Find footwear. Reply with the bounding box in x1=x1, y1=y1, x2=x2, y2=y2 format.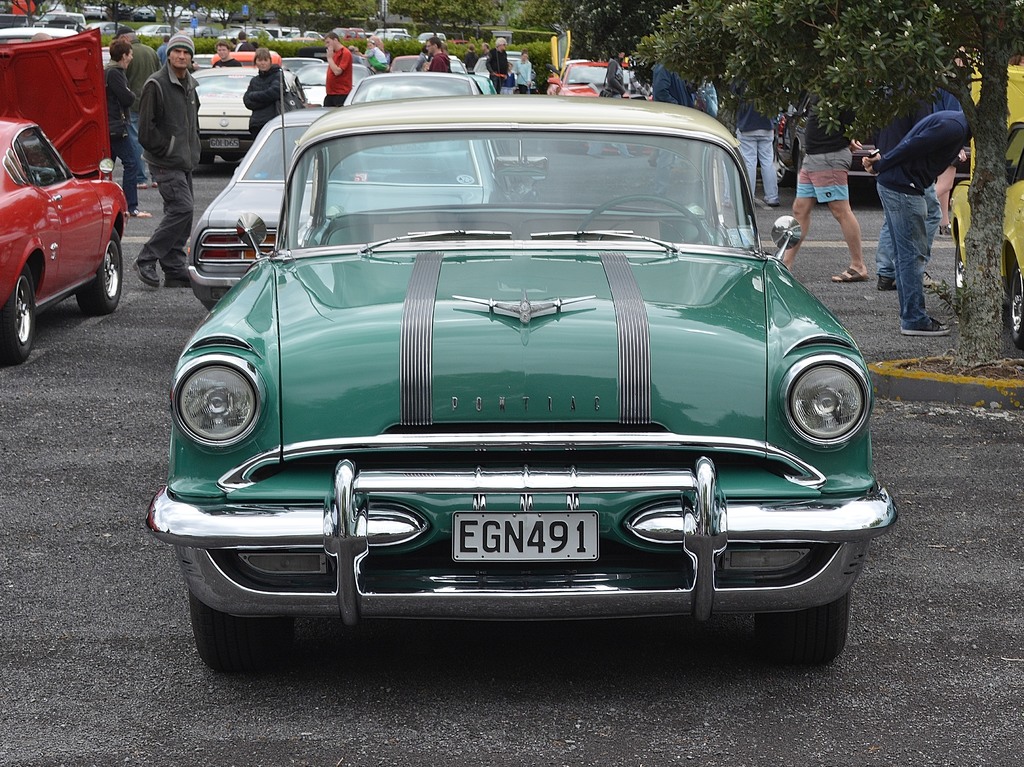
x1=829, y1=265, x2=868, y2=280.
